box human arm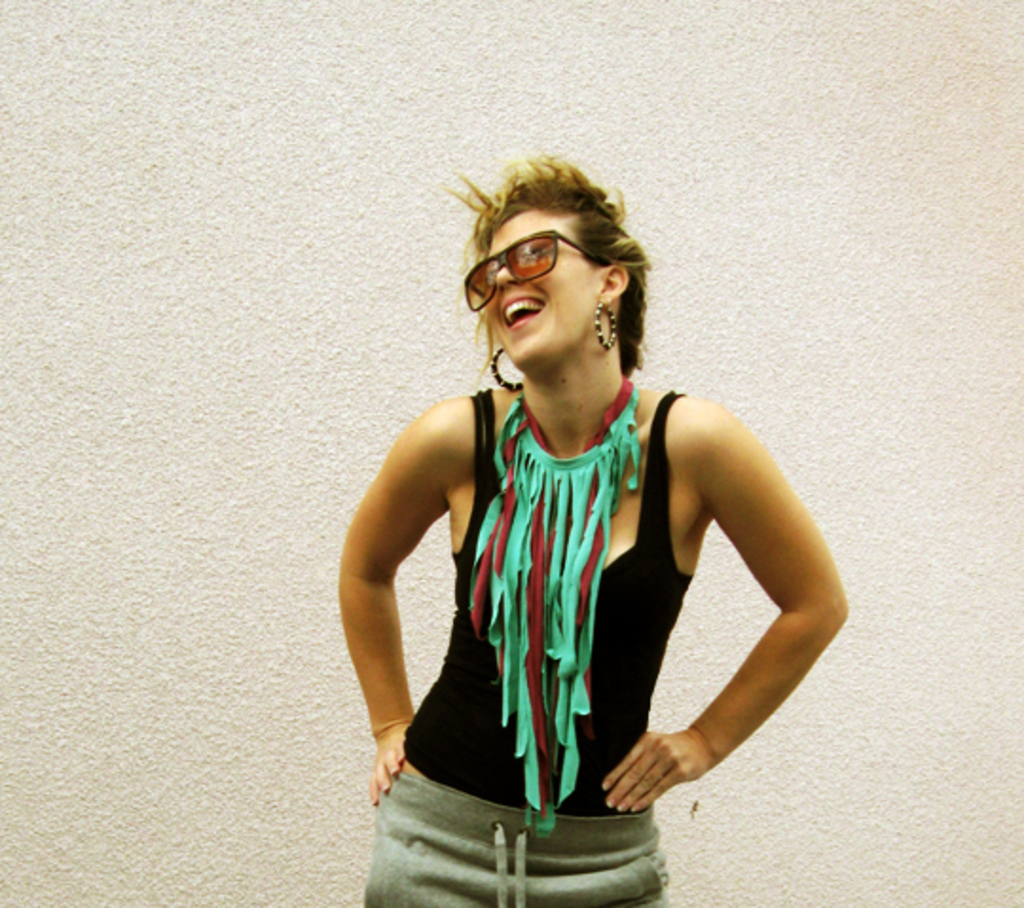
[326,385,495,813]
